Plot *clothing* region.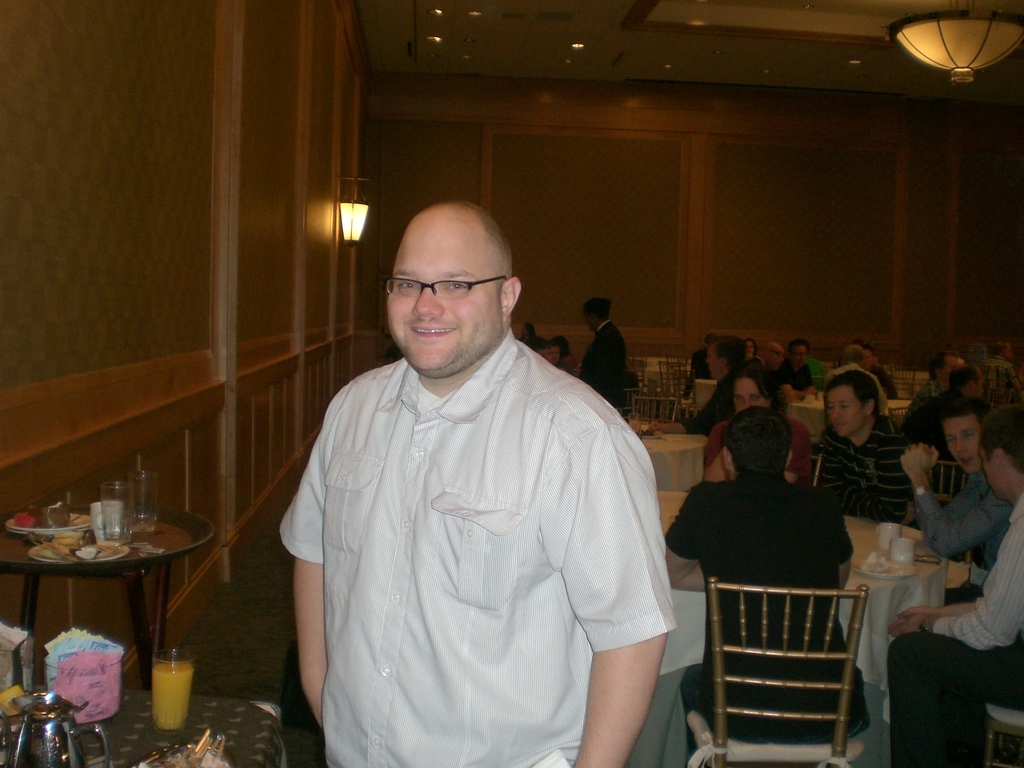
Plotted at 771:362:812:405.
